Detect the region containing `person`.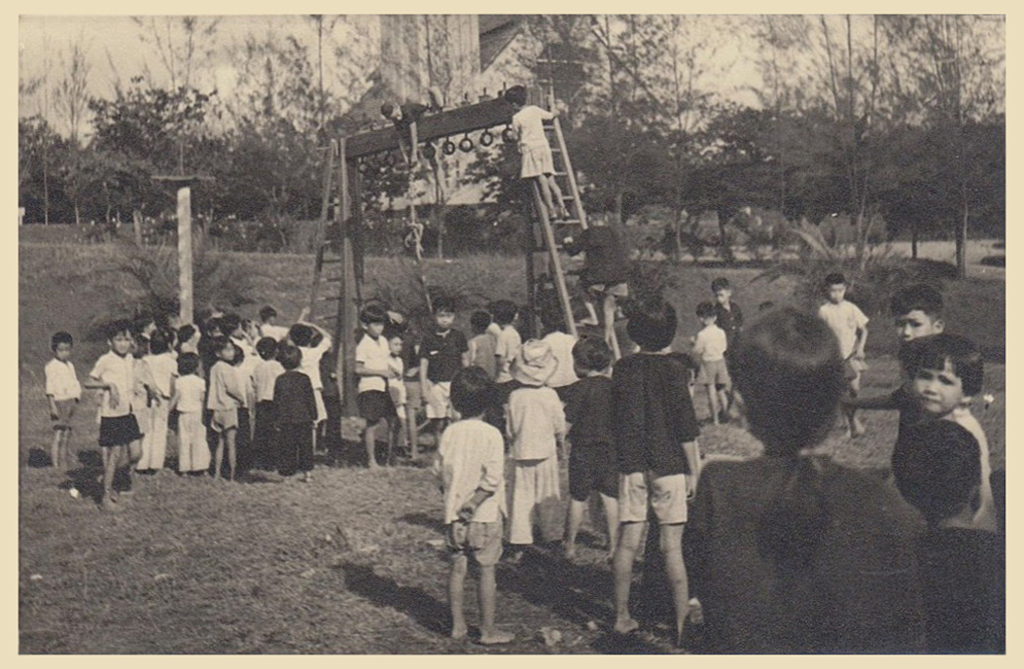
x1=381 y1=99 x2=450 y2=207.
